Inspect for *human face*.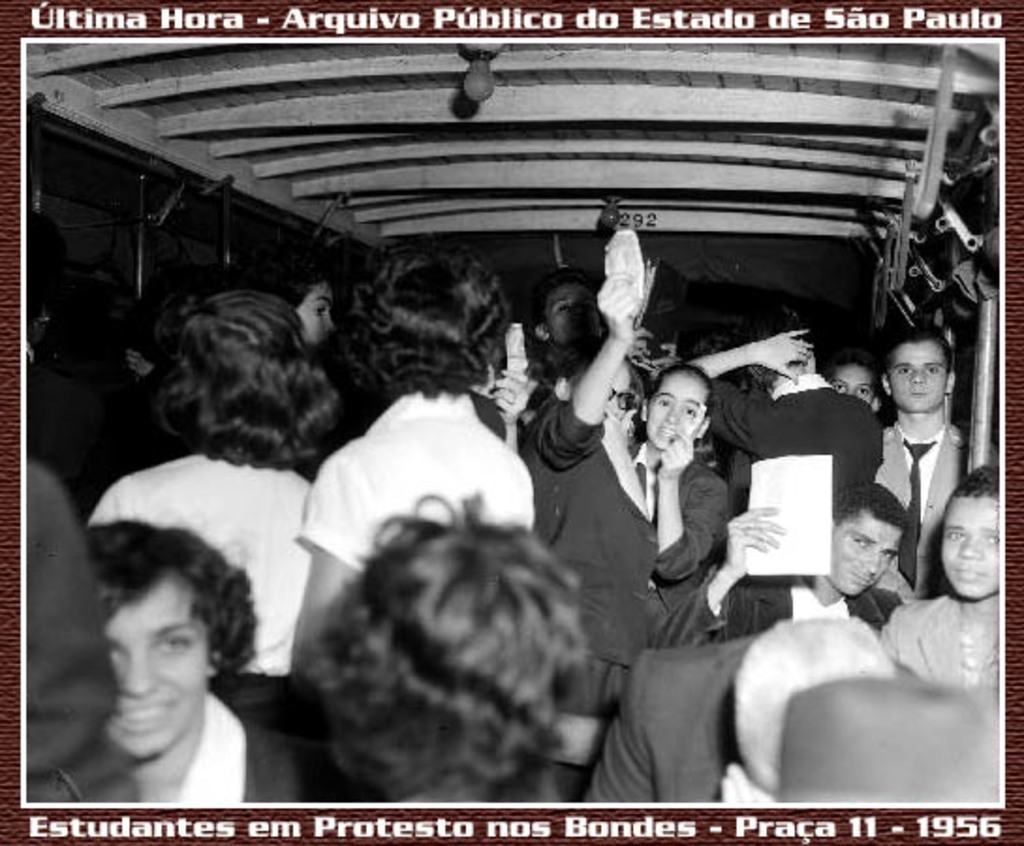
Inspection: bbox=[103, 579, 209, 763].
